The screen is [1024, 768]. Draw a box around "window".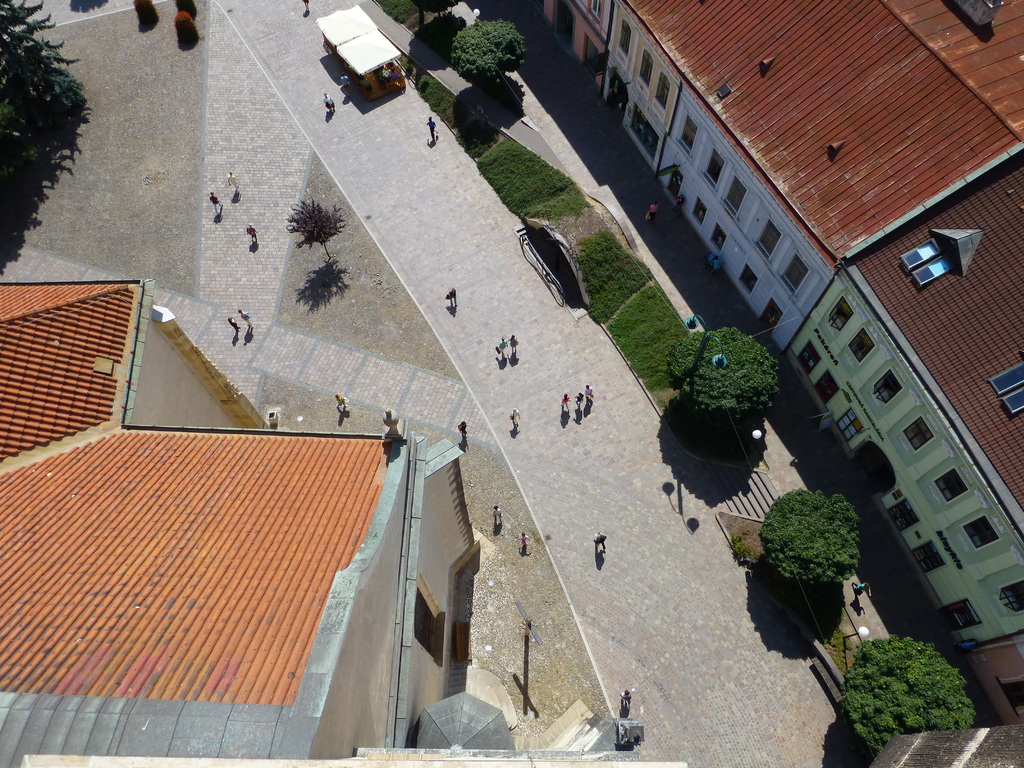
rect(924, 468, 982, 506).
